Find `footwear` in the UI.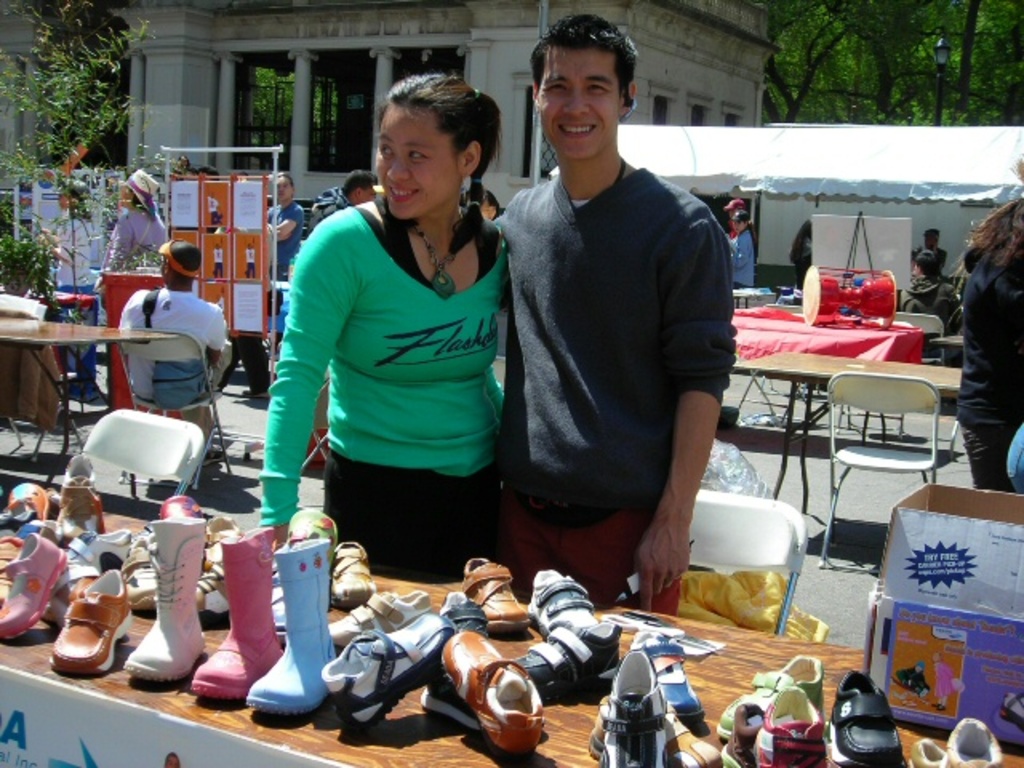
UI element at region(122, 522, 152, 610).
